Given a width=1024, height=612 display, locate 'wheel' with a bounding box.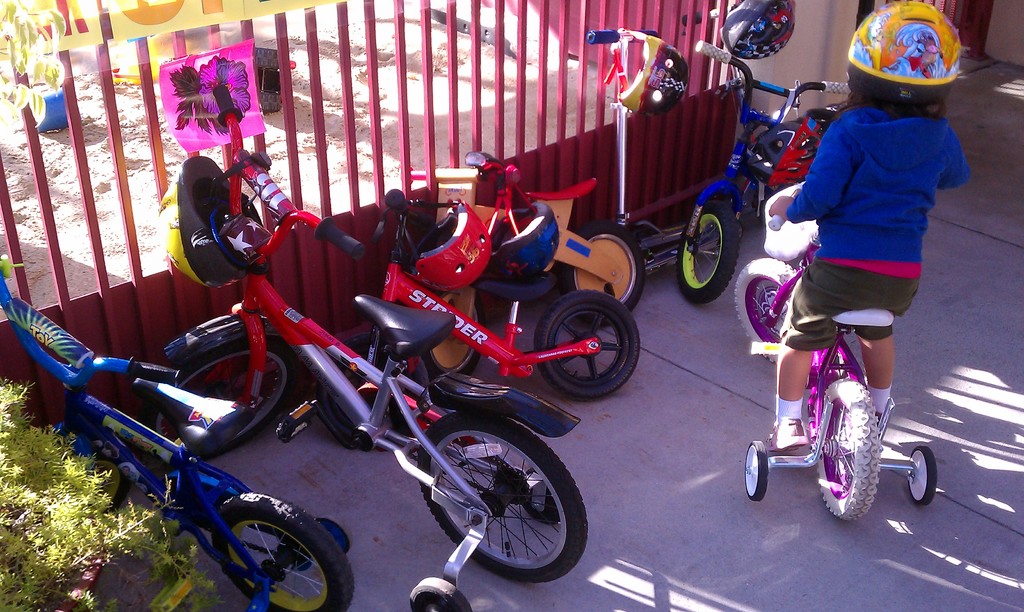
Located: box=[820, 374, 888, 525].
